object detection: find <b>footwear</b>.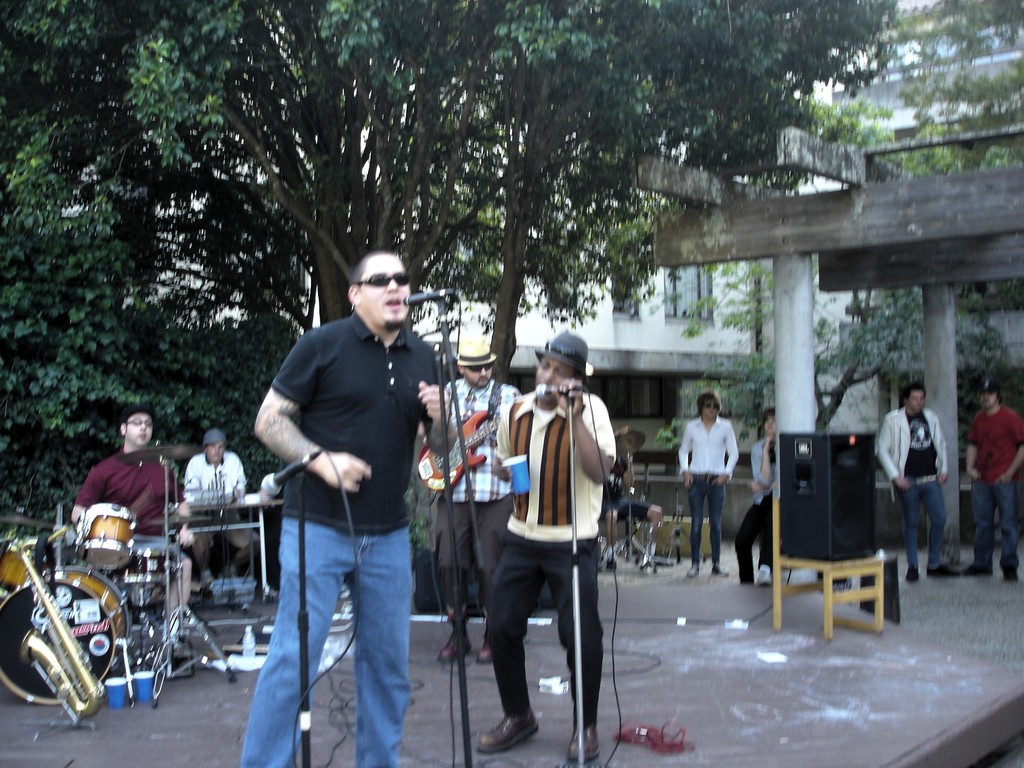
<box>709,565,732,582</box>.
